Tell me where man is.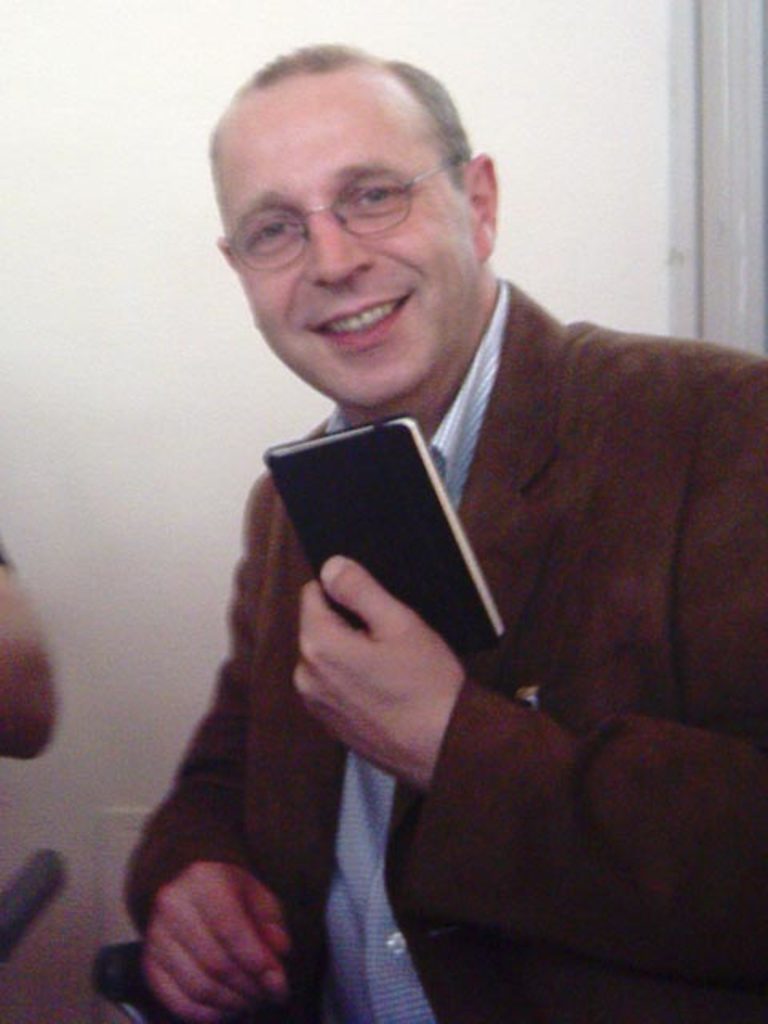
man is at (112,66,760,992).
